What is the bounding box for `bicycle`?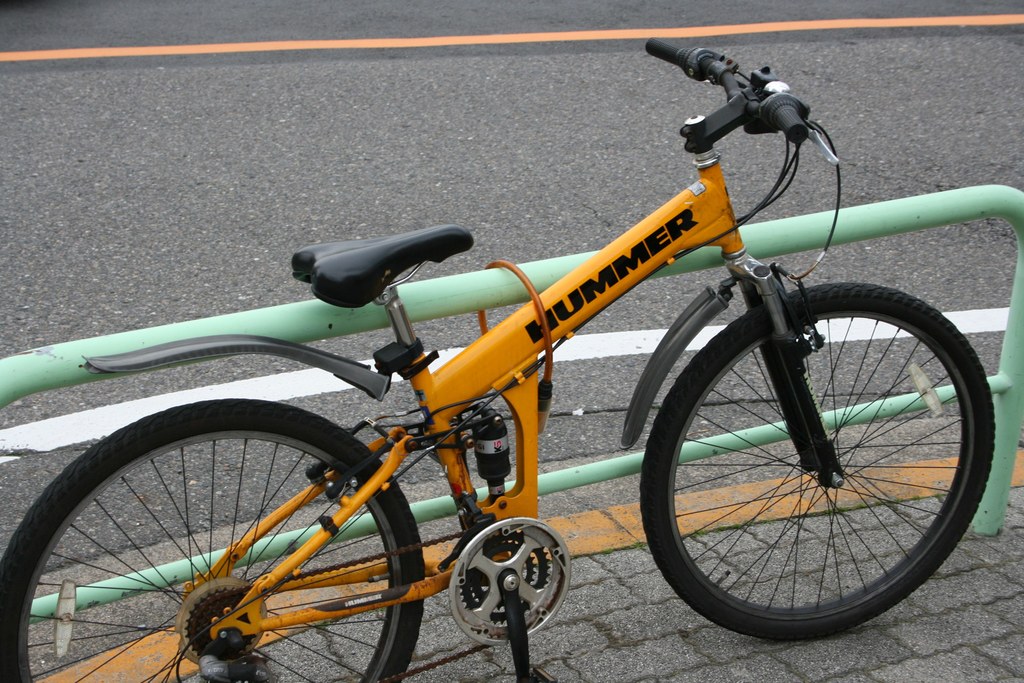
[left=16, top=10, right=1009, bottom=682].
